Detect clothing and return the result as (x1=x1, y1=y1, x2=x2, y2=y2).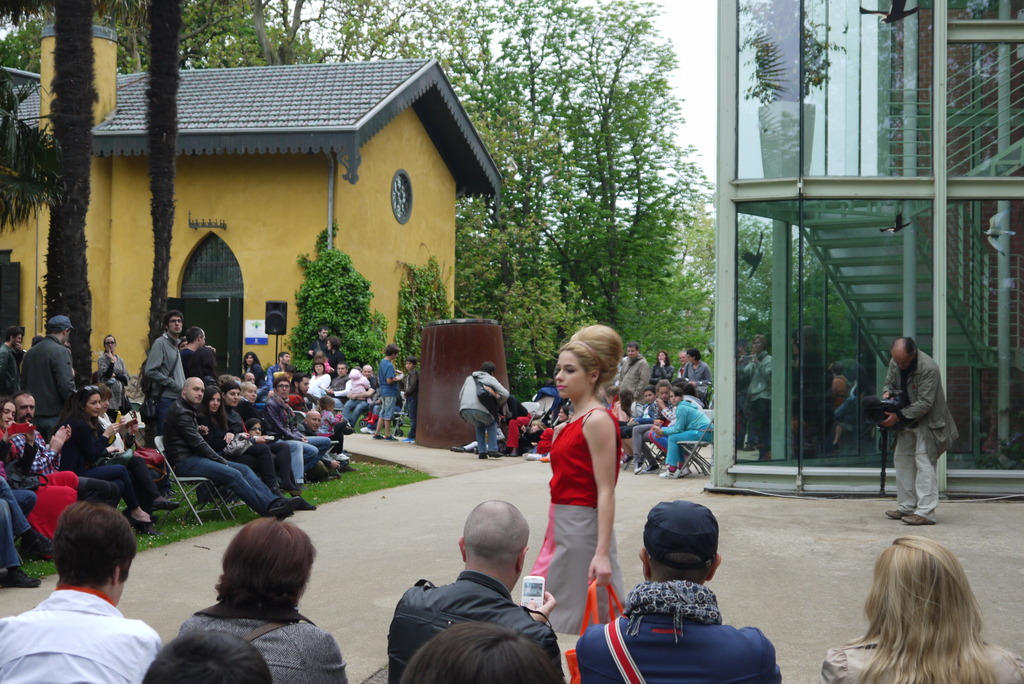
(x1=460, y1=367, x2=507, y2=450).
